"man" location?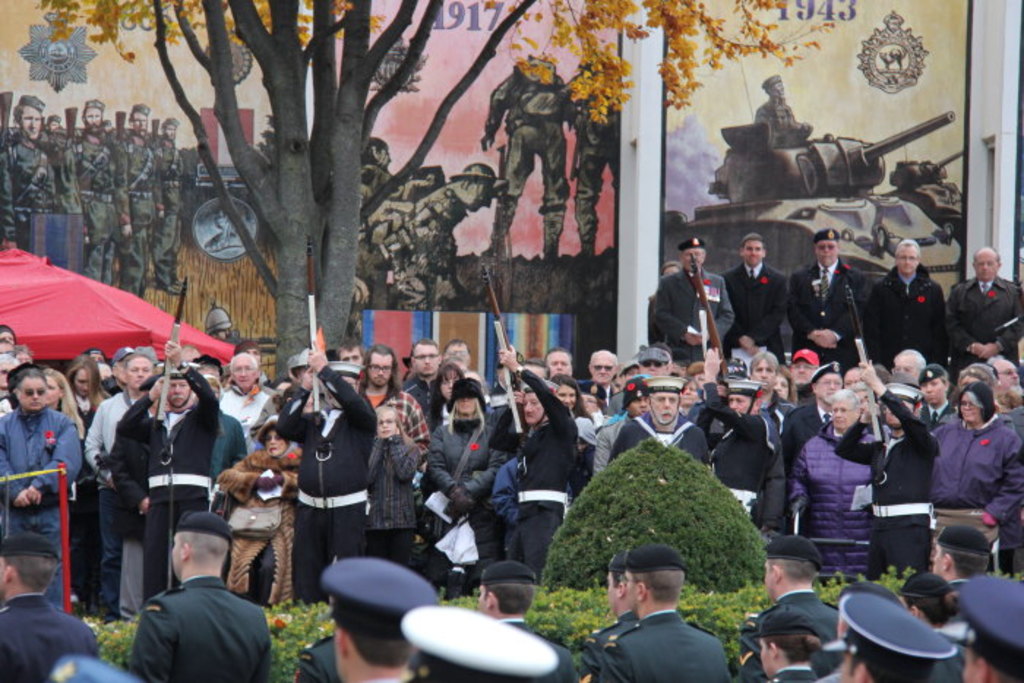
[x1=130, y1=515, x2=268, y2=682]
